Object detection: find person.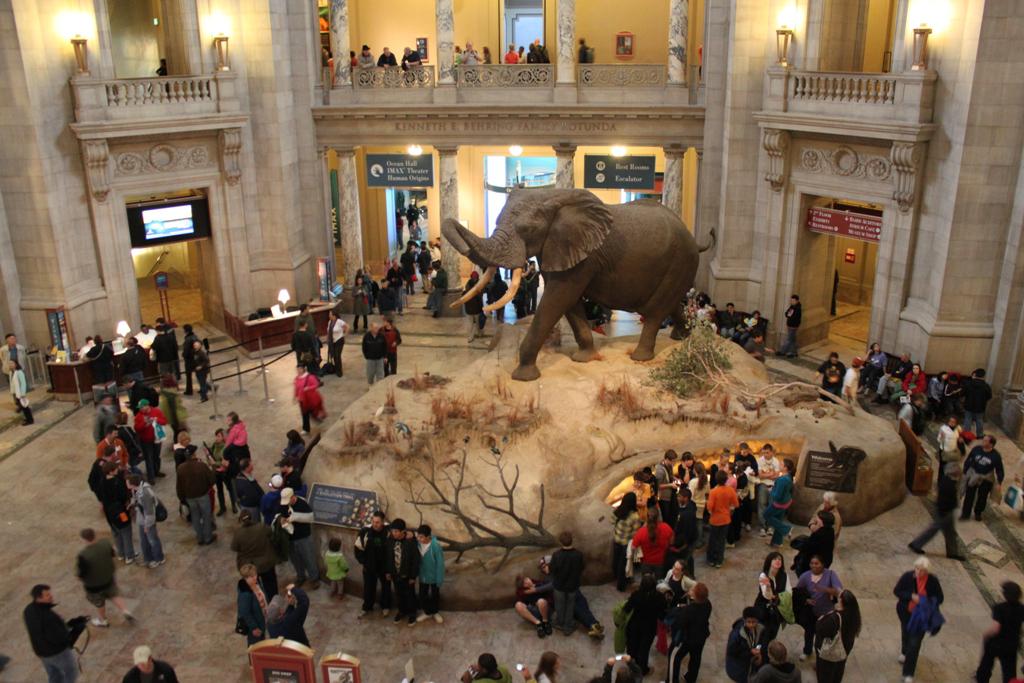
box(751, 639, 801, 682).
